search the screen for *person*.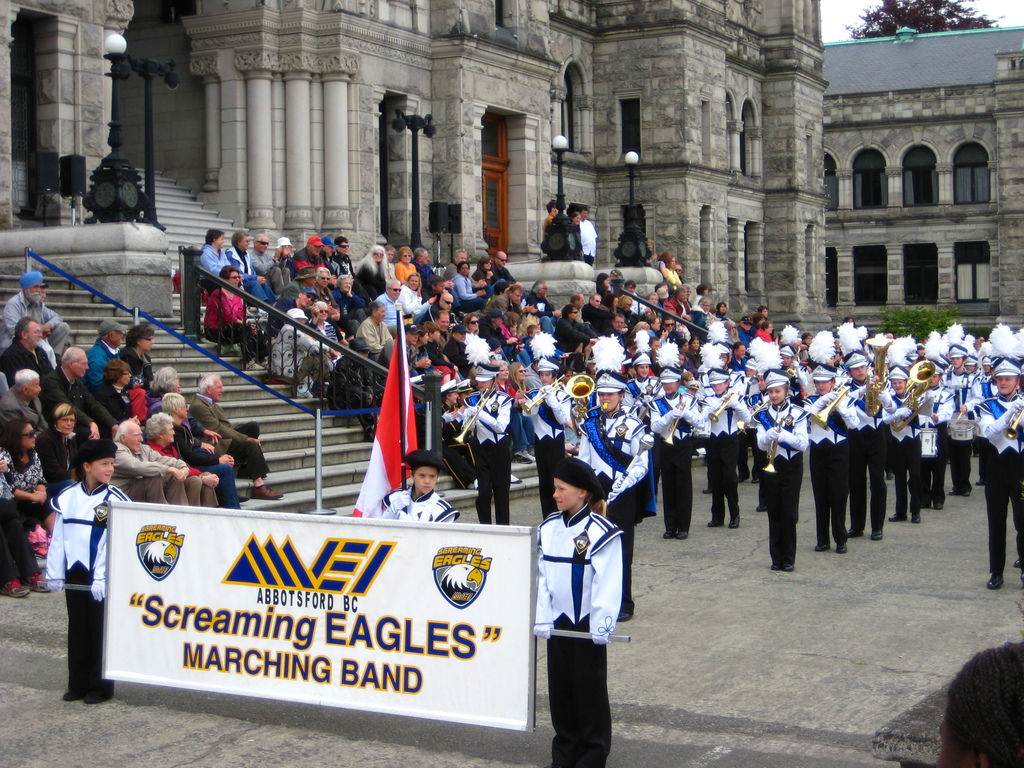
Found at crop(846, 342, 892, 535).
